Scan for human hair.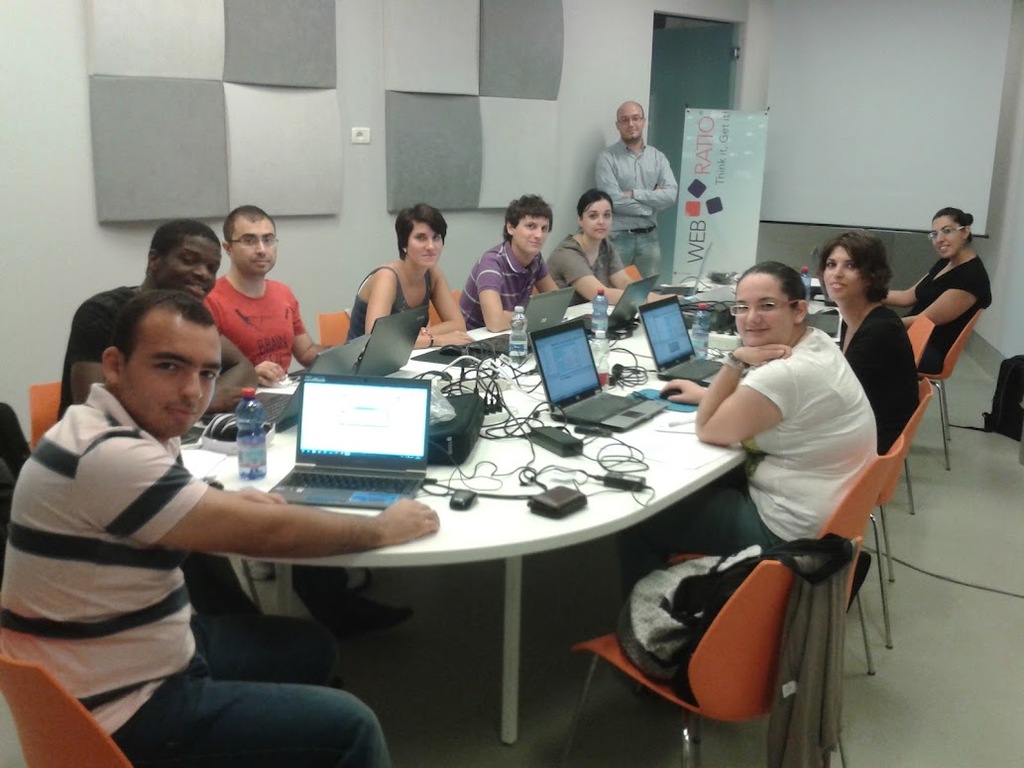
Scan result: Rect(932, 203, 970, 243).
